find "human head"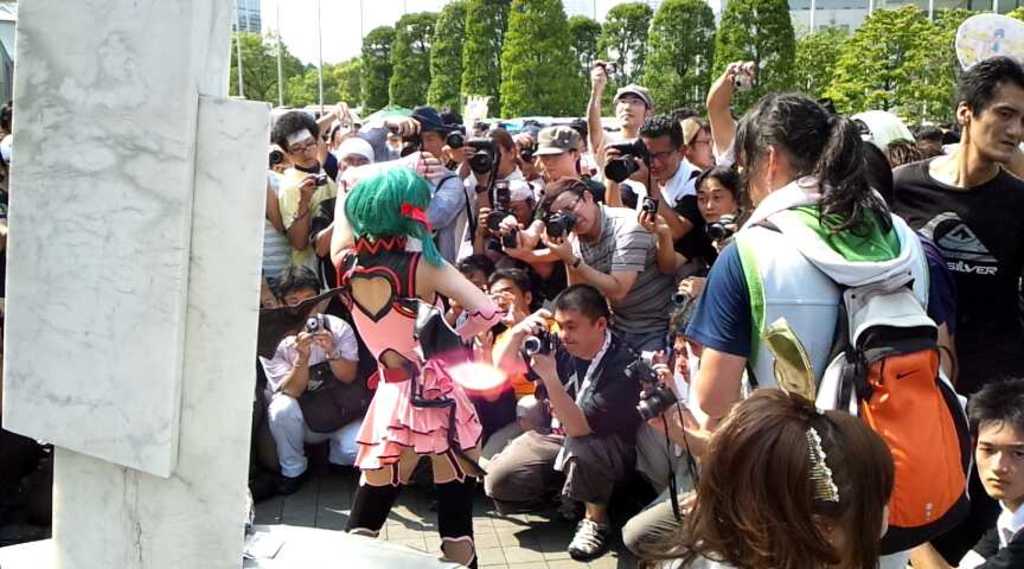
left=482, top=128, right=516, bottom=175
